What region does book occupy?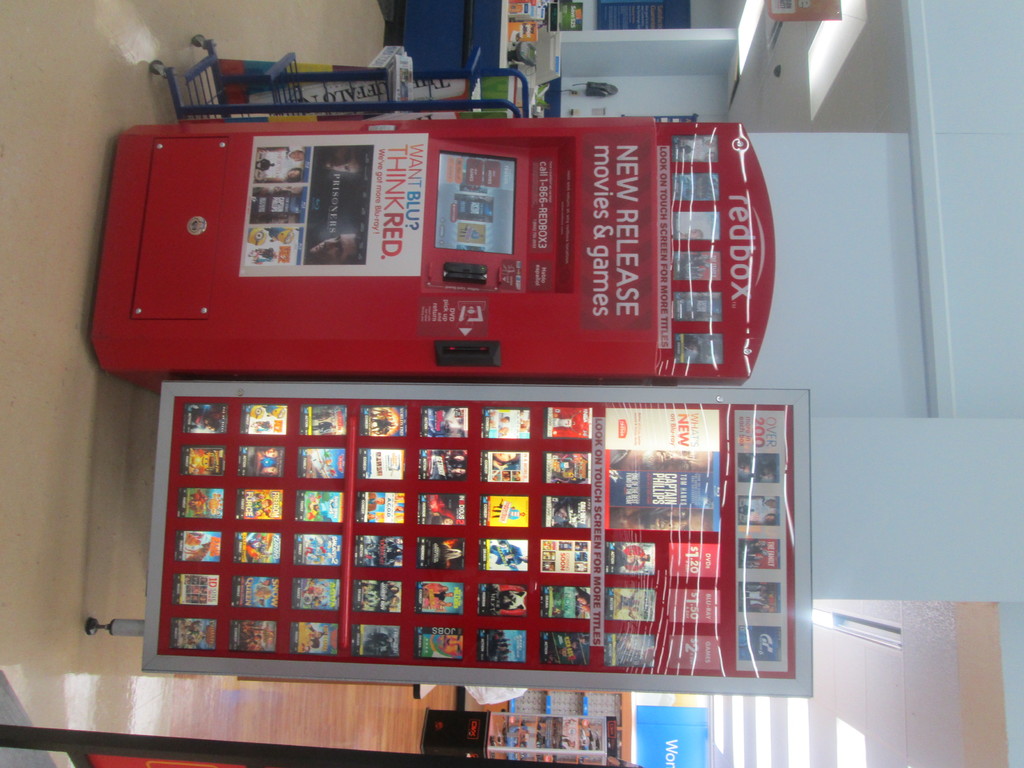
484,407,530,440.
